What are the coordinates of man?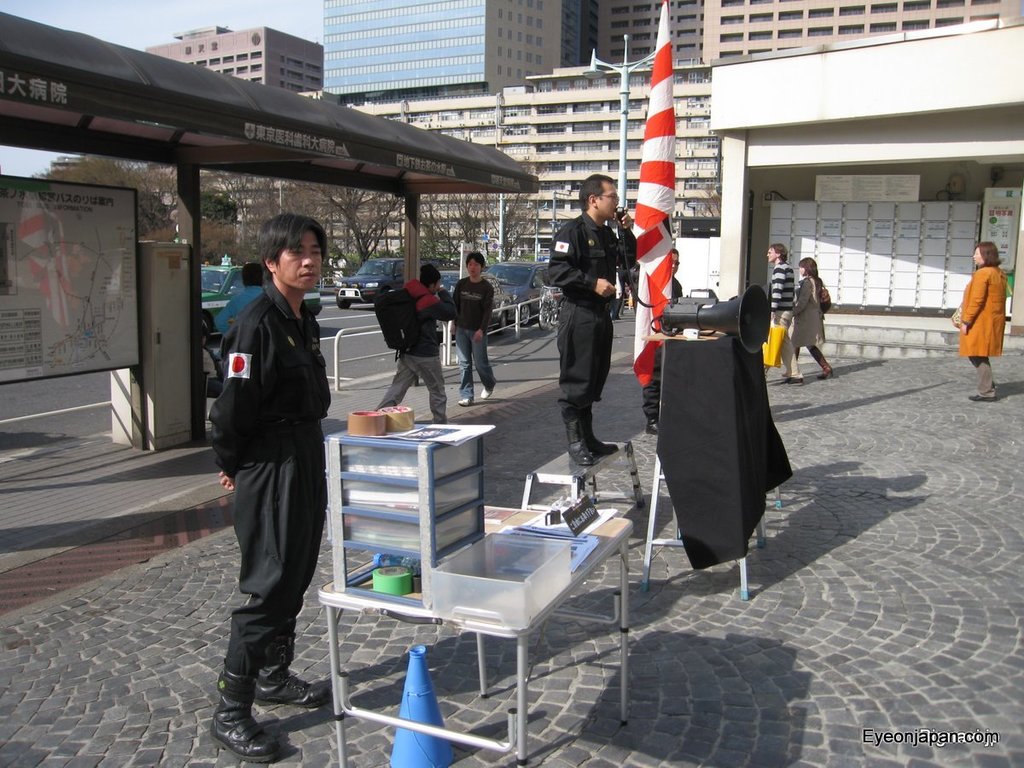
rect(456, 254, 489, 403).
